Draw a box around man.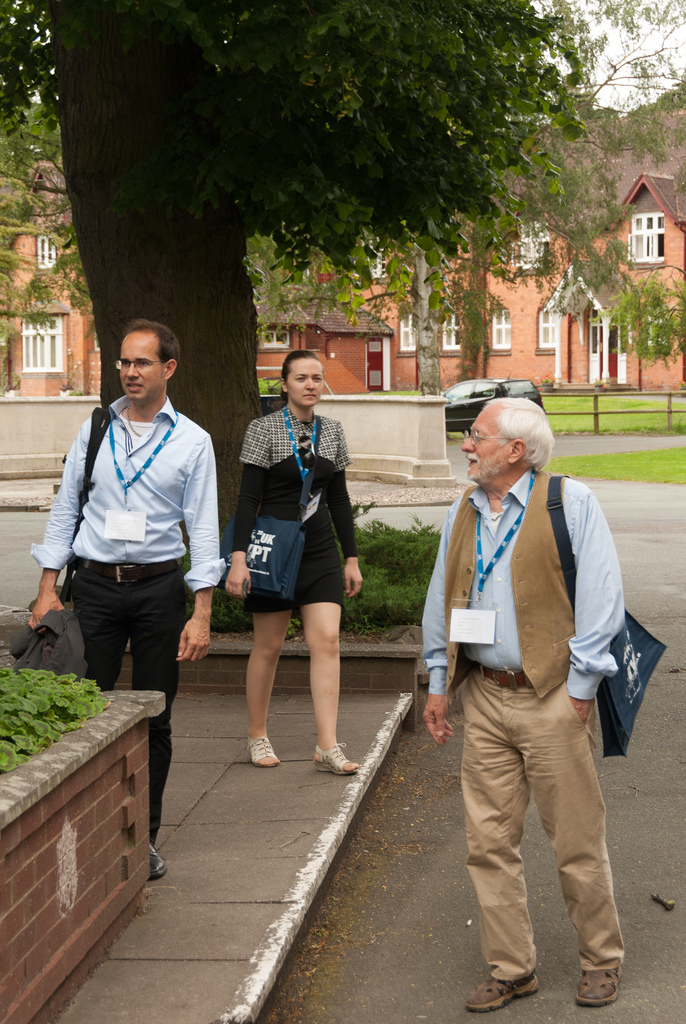
<box>415,383,648,1004</box>.
